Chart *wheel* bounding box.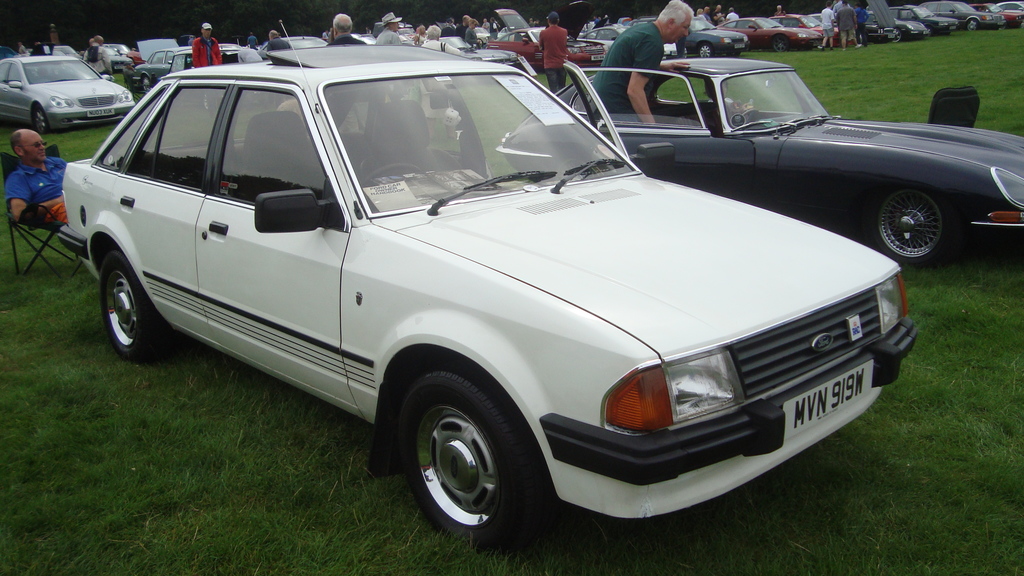
Charted: {"left": 729, "top": 52, "right": 741, "bottom": 60}.
